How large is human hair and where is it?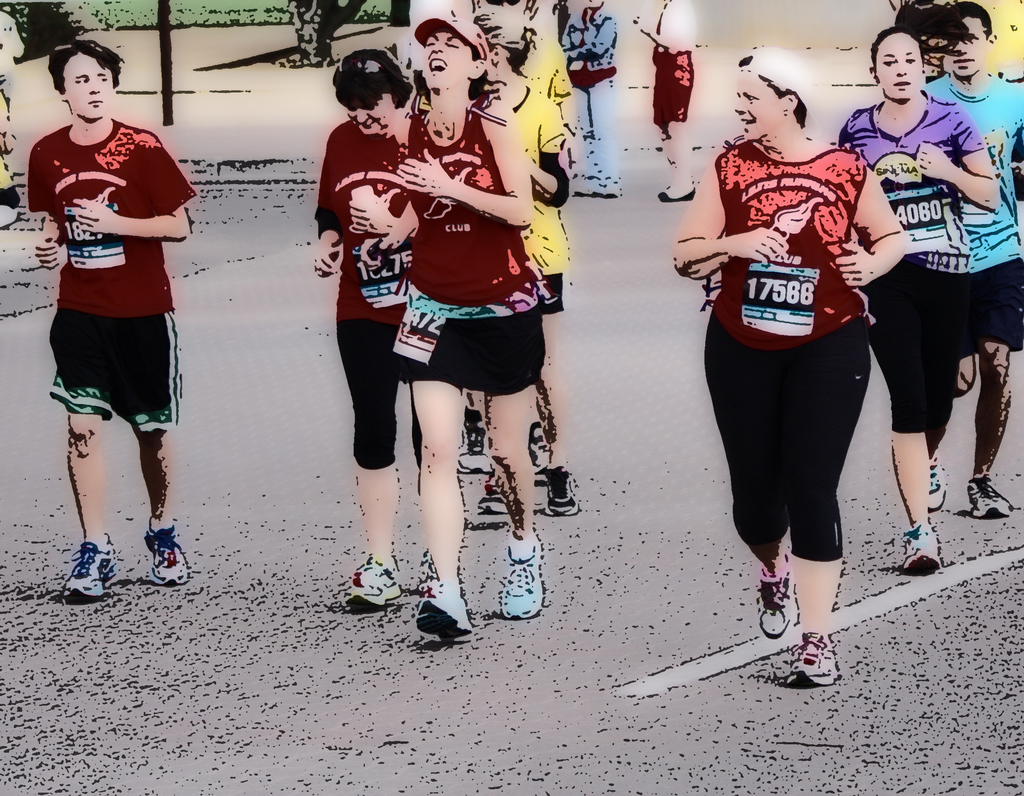
Bounding box: {"x1": 870, "y1": 25, "x2": 926, "y2": 88}.
